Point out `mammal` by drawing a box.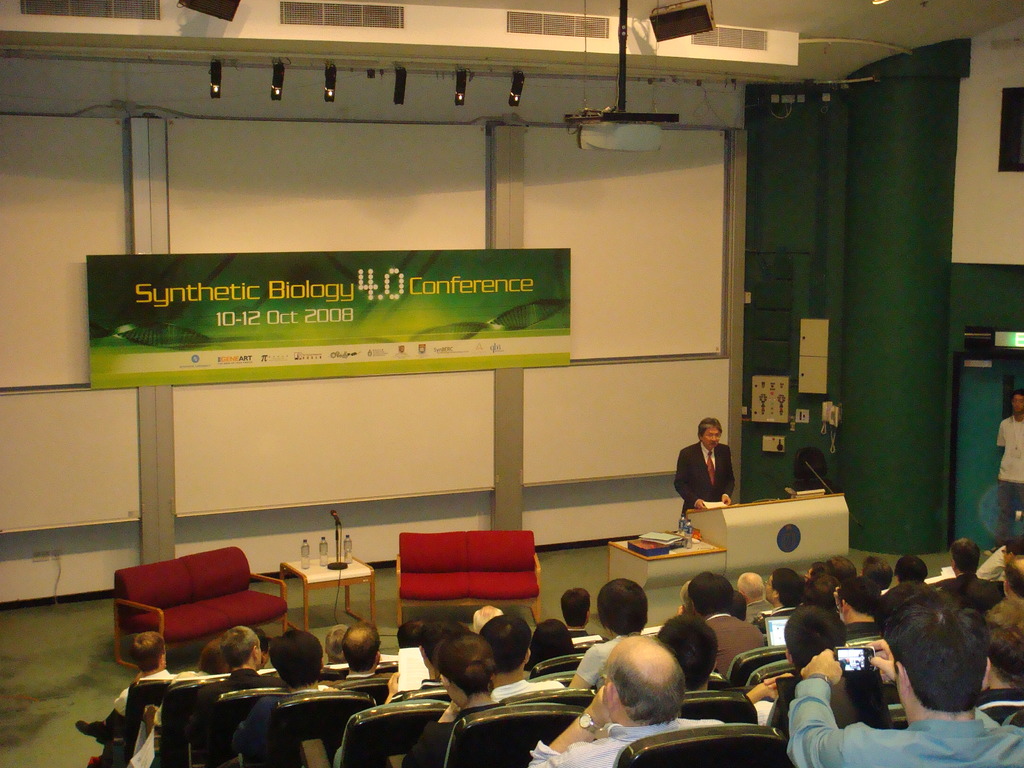
(left=664, top=403, right=769, bottom=545).
